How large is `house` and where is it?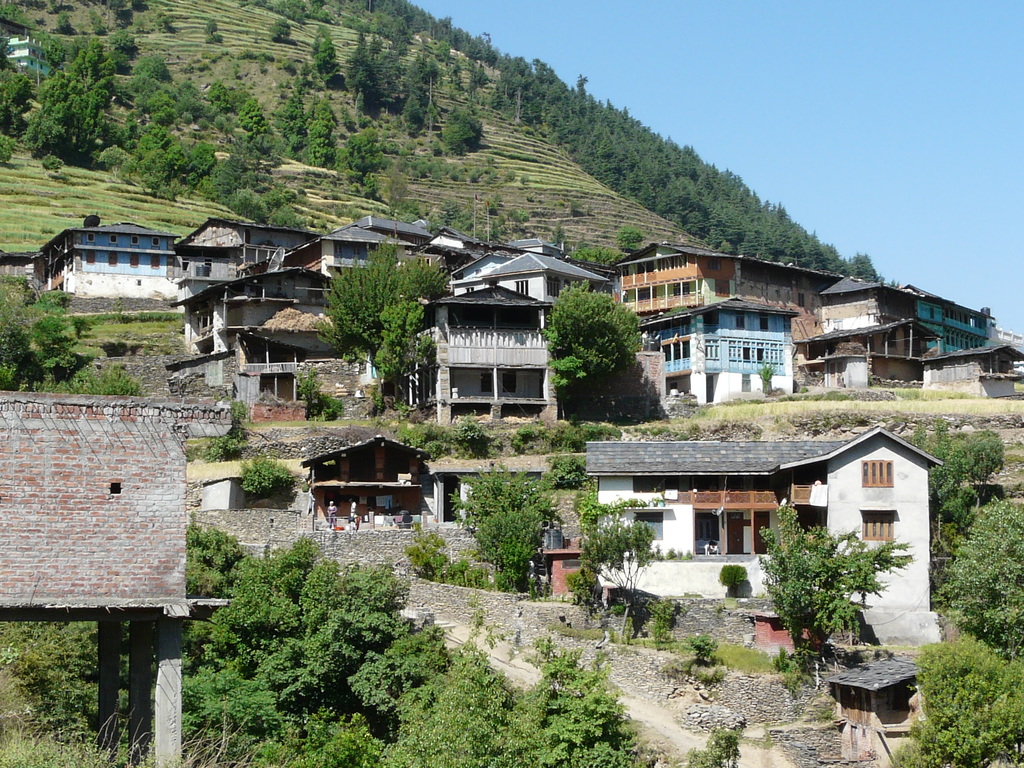
Bounding box: [x1=811, y1=274, x2=1023, y2=404].
